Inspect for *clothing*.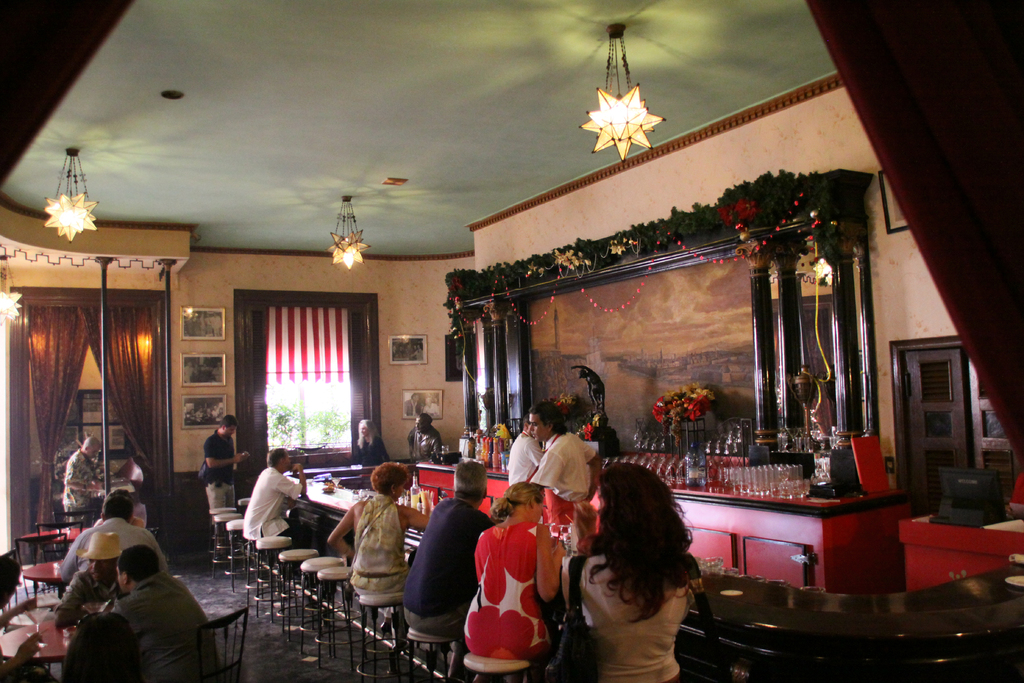
Inspection: (563,536,696,682).
